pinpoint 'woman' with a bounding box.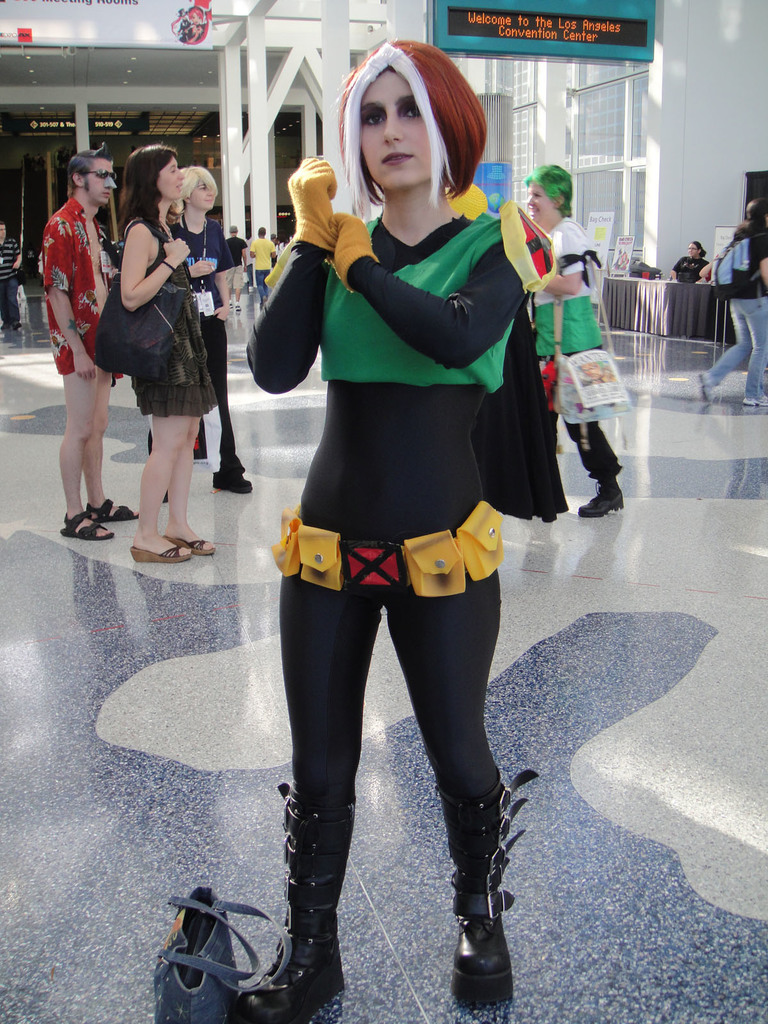
(695,195,767,420).
